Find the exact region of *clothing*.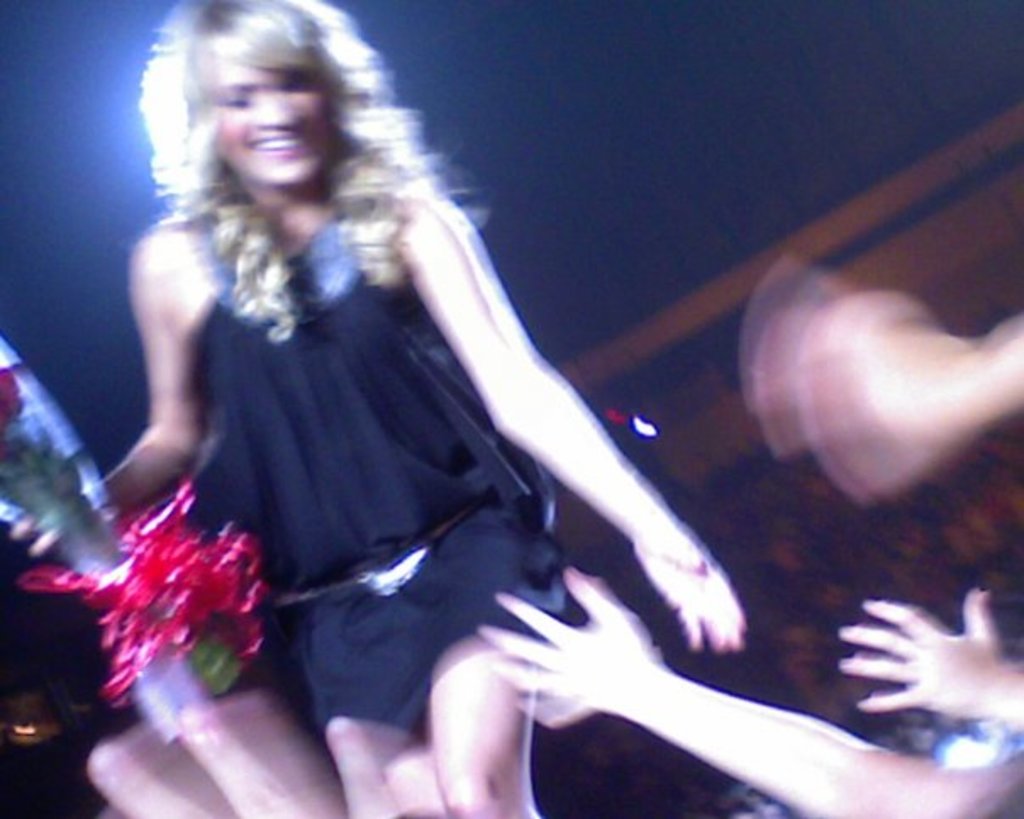
Exact region: rect(210, 210, 565, 734).
